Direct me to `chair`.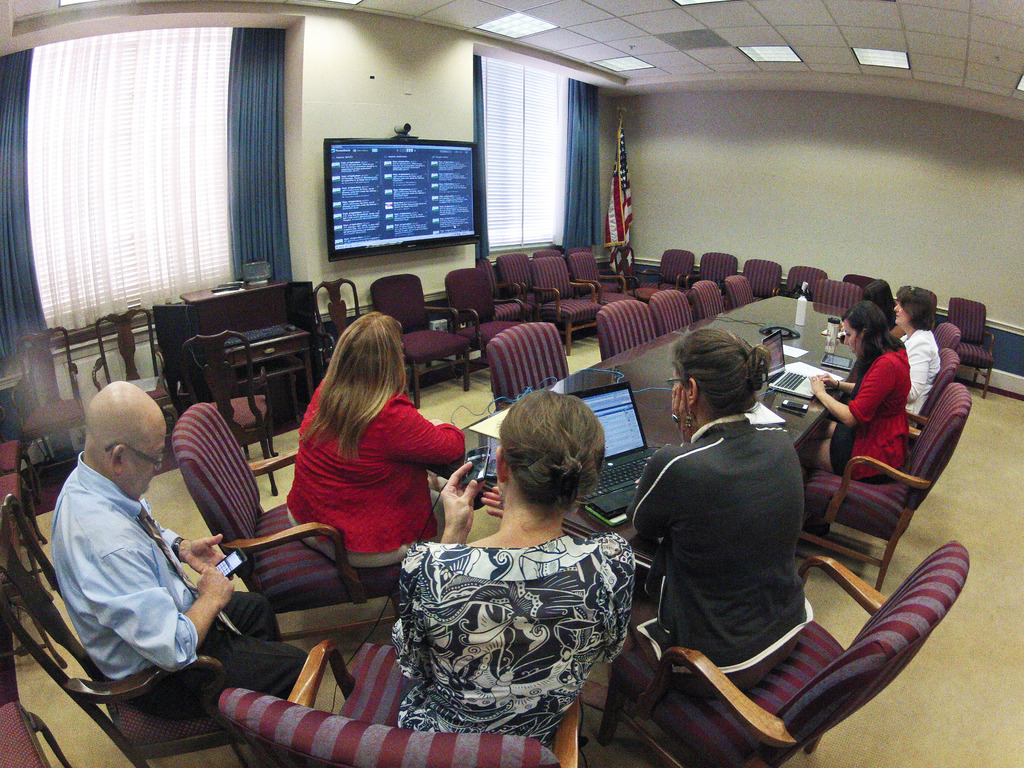
Direction: 311,278,362,358.
